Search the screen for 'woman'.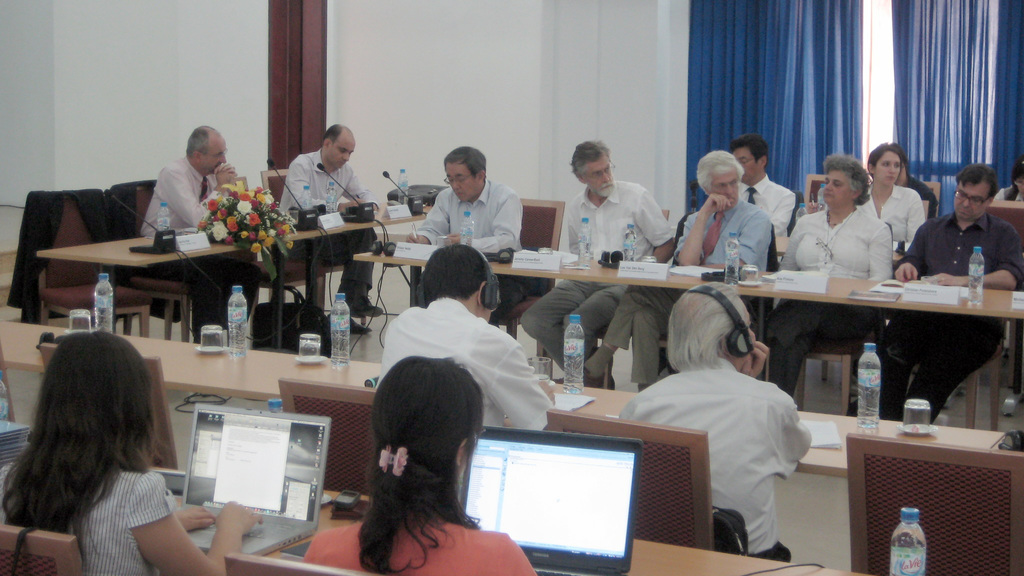
Found at {"x1": 0, "y1": 333, "x2": 269, "y2": 575}.
